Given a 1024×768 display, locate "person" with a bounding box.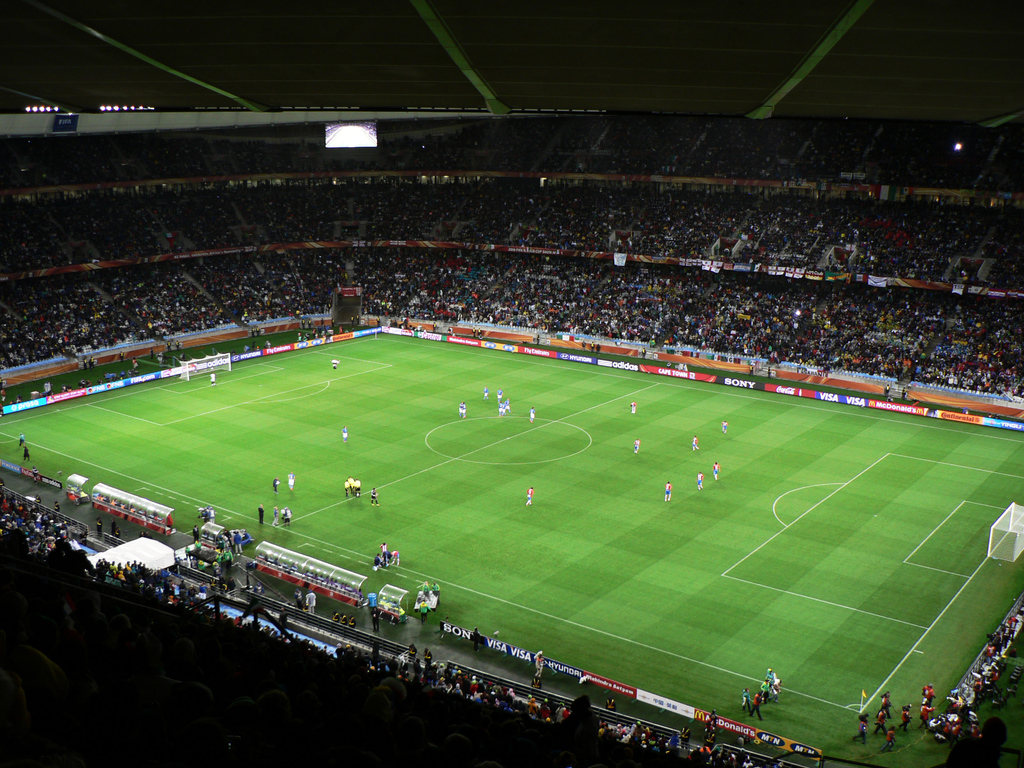
Located: [x1=531, y1=406, x2=533, y2=421].
